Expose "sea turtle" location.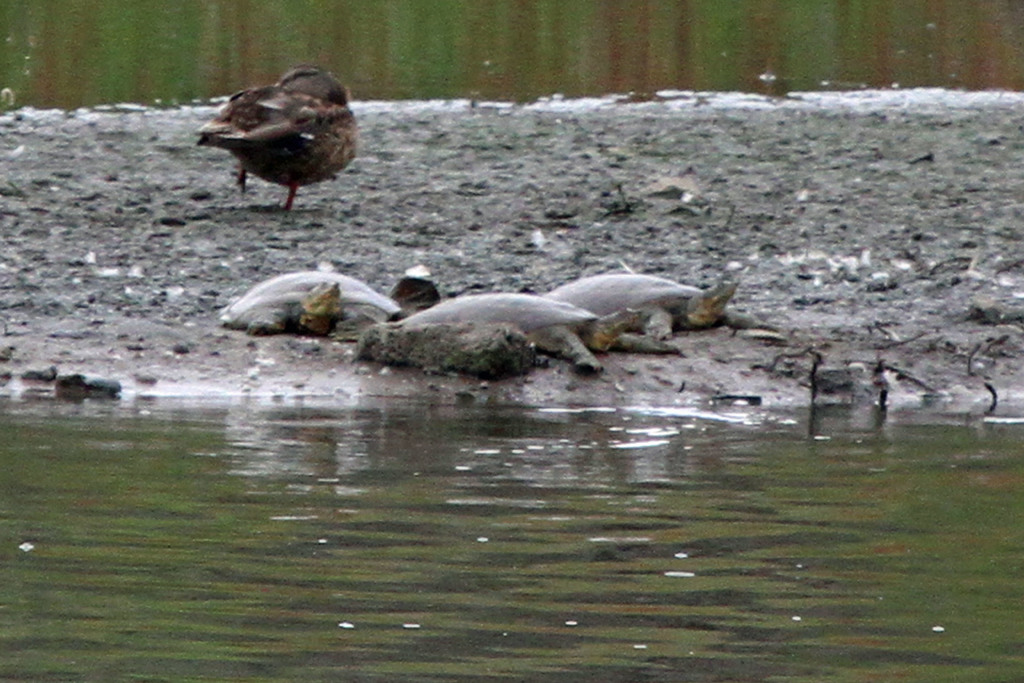
Exposed at l=216, t=267, r=404, b=341.
